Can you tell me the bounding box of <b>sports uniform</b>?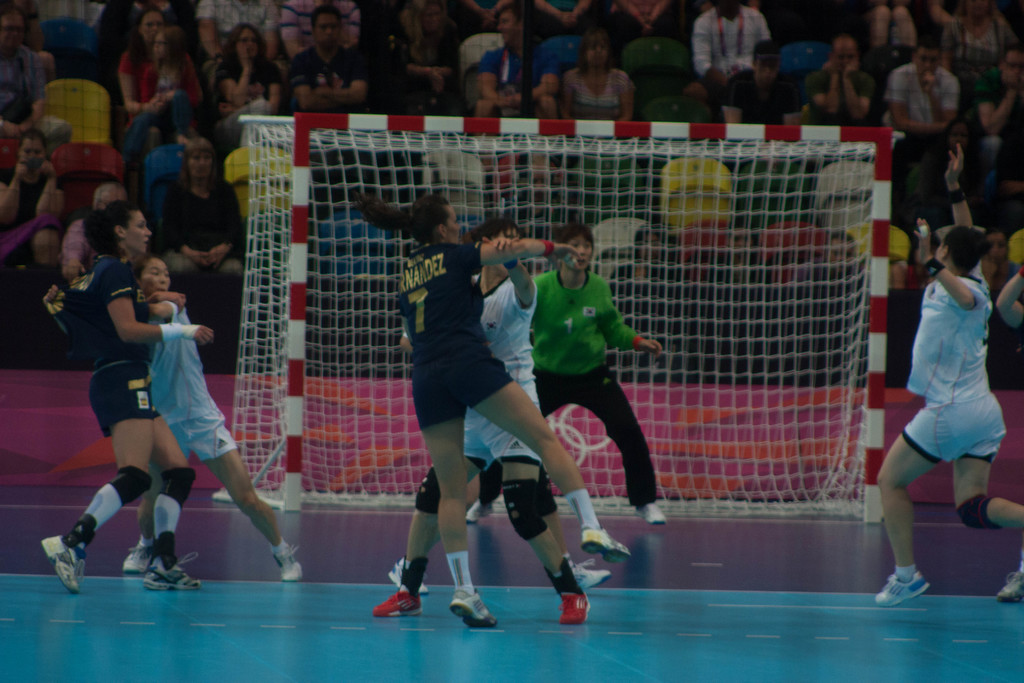
{"x1": 459, "y1": 267, "x2": 550, "y2": 478}.
